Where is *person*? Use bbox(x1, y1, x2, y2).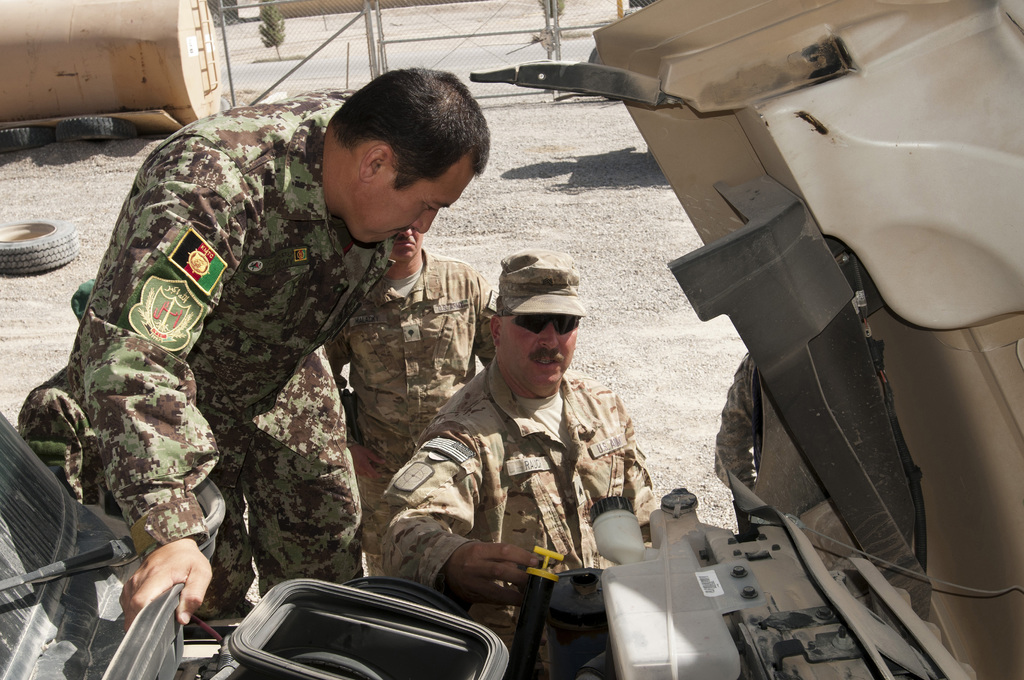
bbox(77, 63, 492, 635).
